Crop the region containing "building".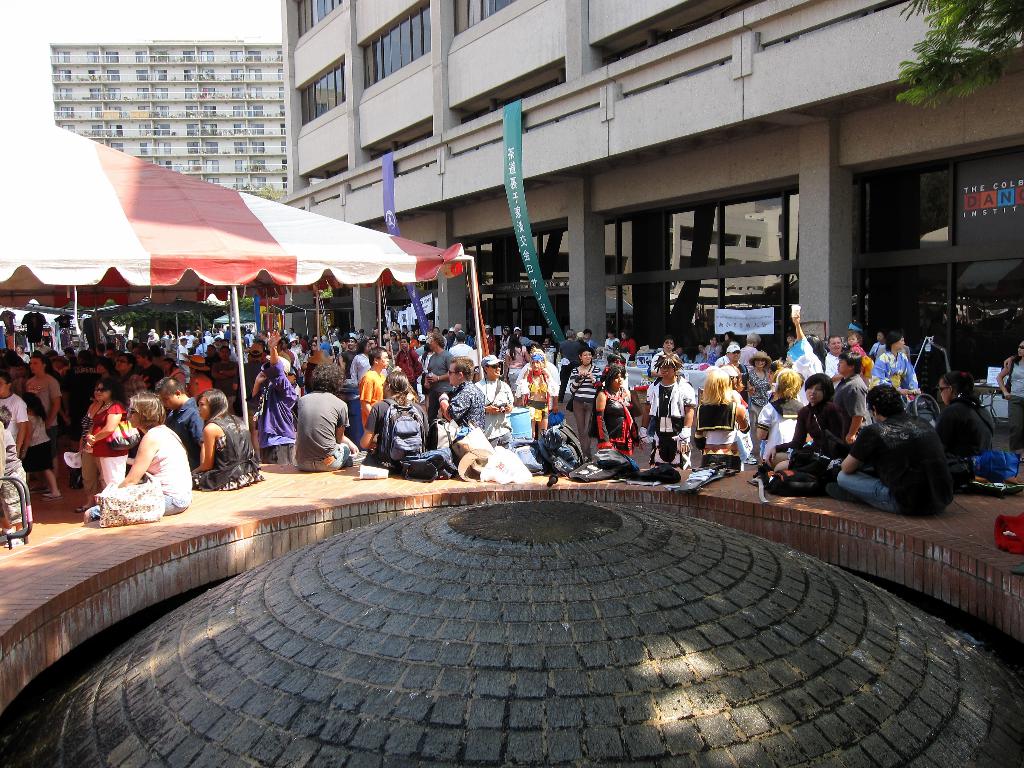
Crop region: <bbox>280, 0, 1023, 357</bbox>.
